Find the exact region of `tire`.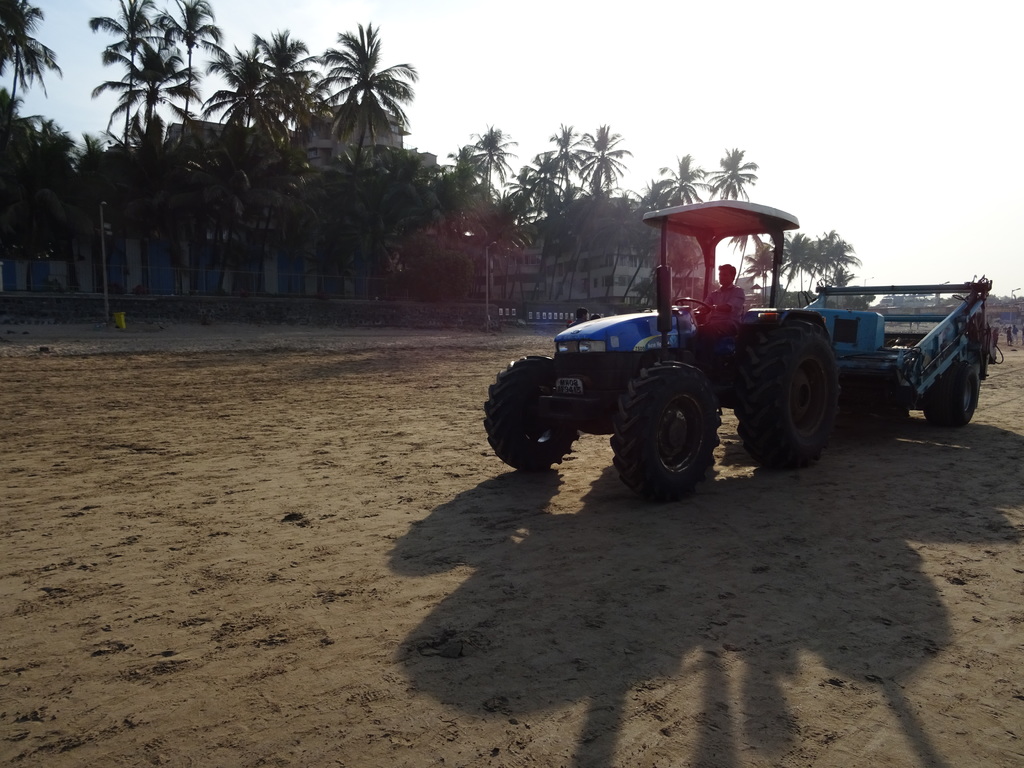
Exact region: (x1=730, y1=321, x2=842, y2=475).
